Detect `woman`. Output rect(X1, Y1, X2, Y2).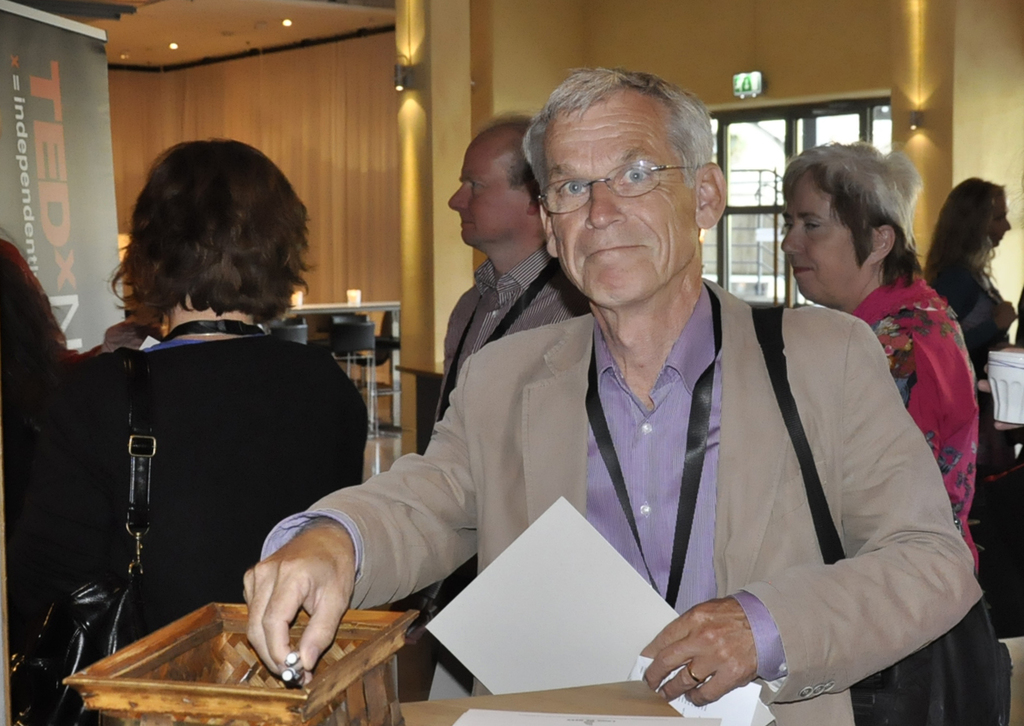
rect(922, 177, 1022, 476).
